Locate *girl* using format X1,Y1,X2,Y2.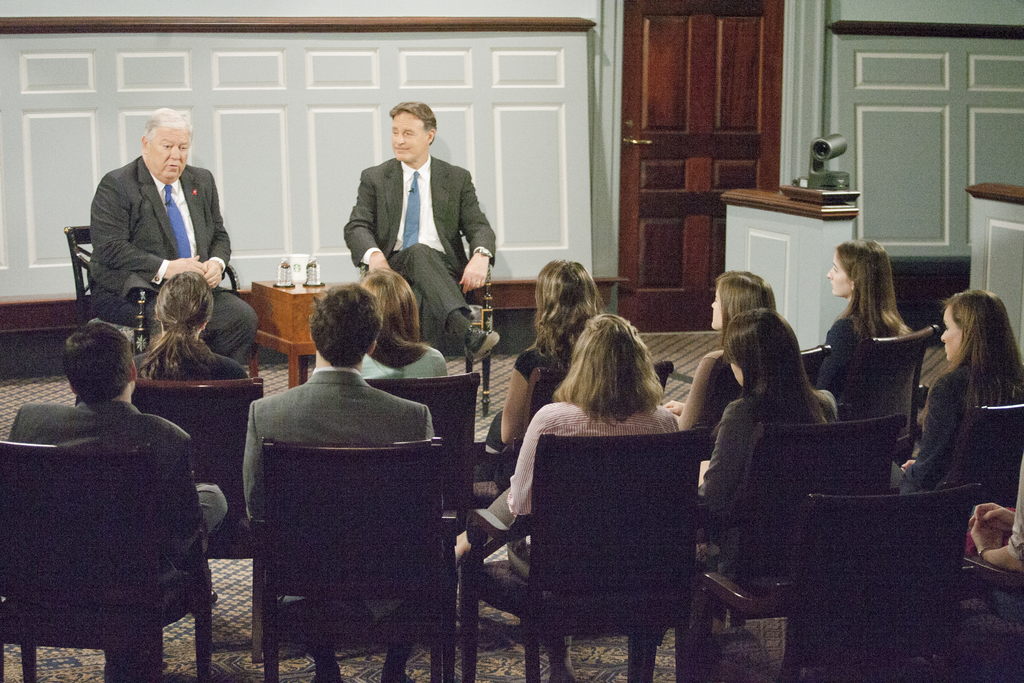
826,239,910,390.
